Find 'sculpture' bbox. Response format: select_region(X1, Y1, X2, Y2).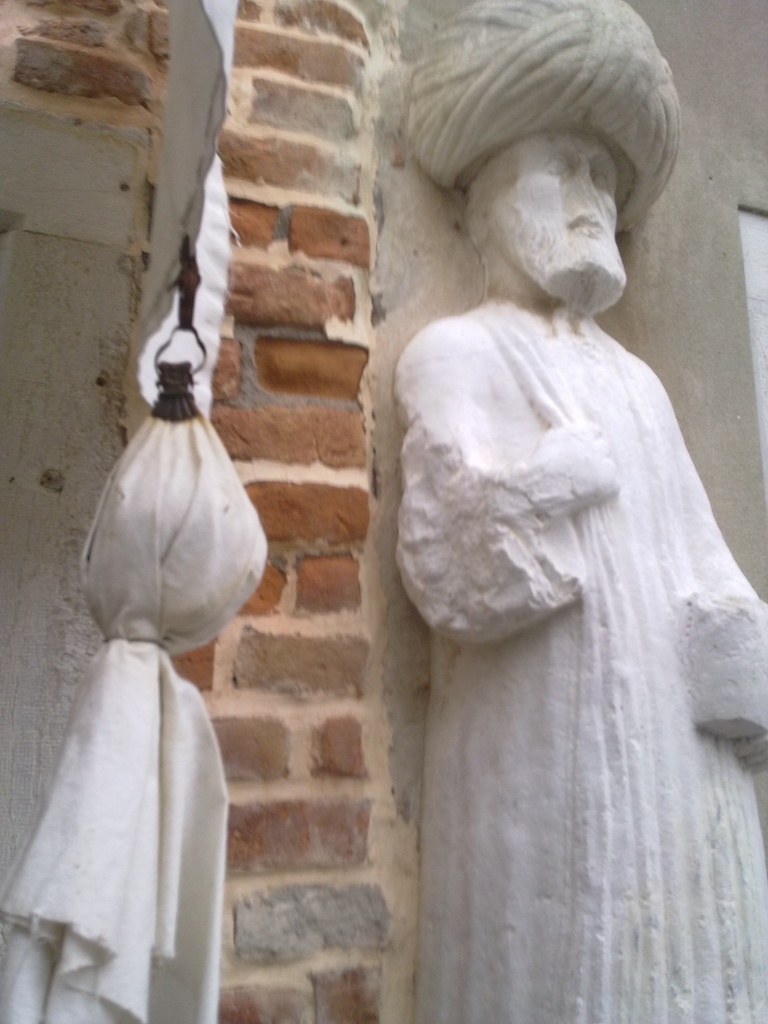
select_region(305, 0, 739, 1012).
